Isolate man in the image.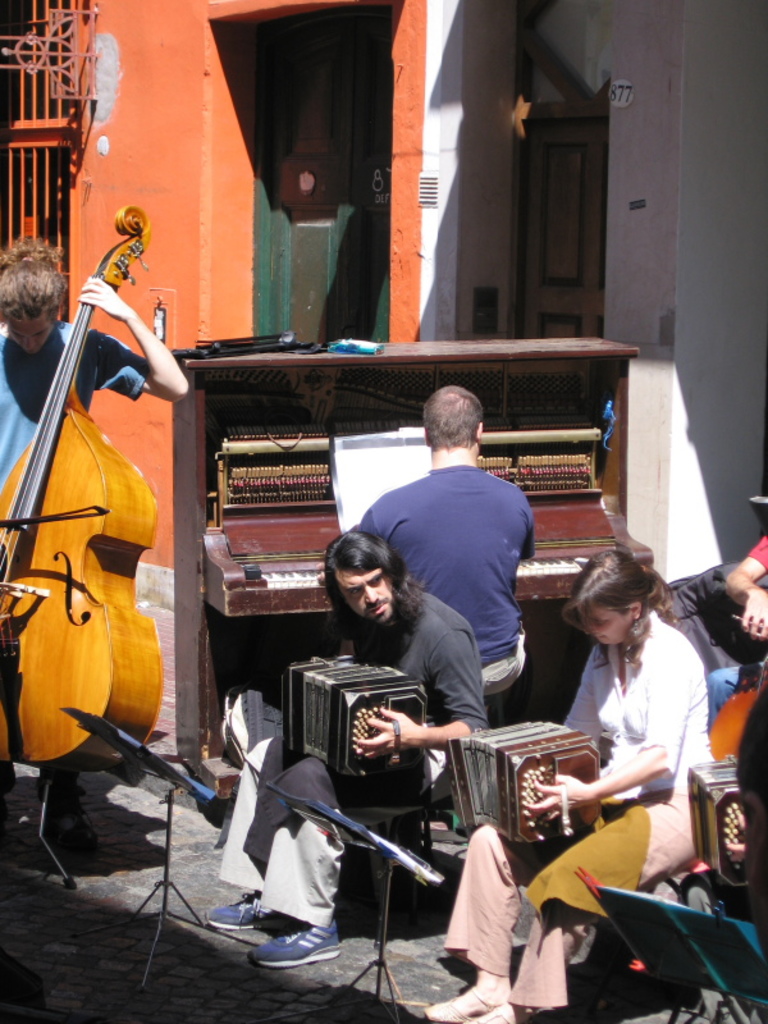
Isolated region: BBox(188, 534, 545, 984).
